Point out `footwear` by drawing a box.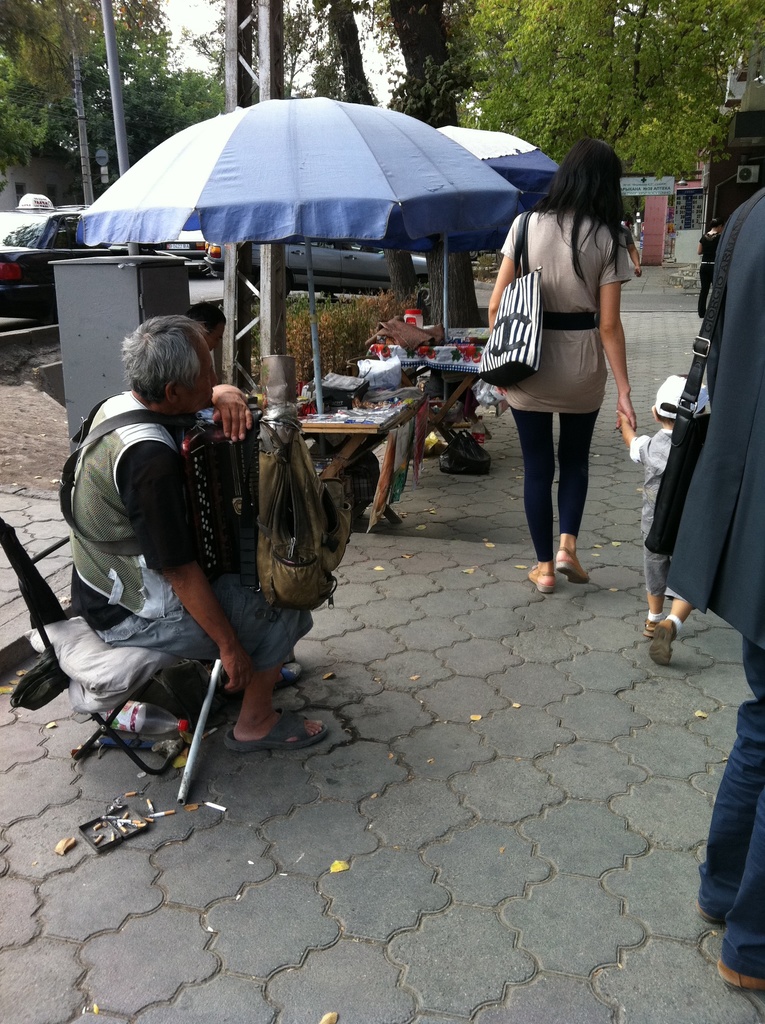
(left=552, top=550, right=598, bottom=589).
